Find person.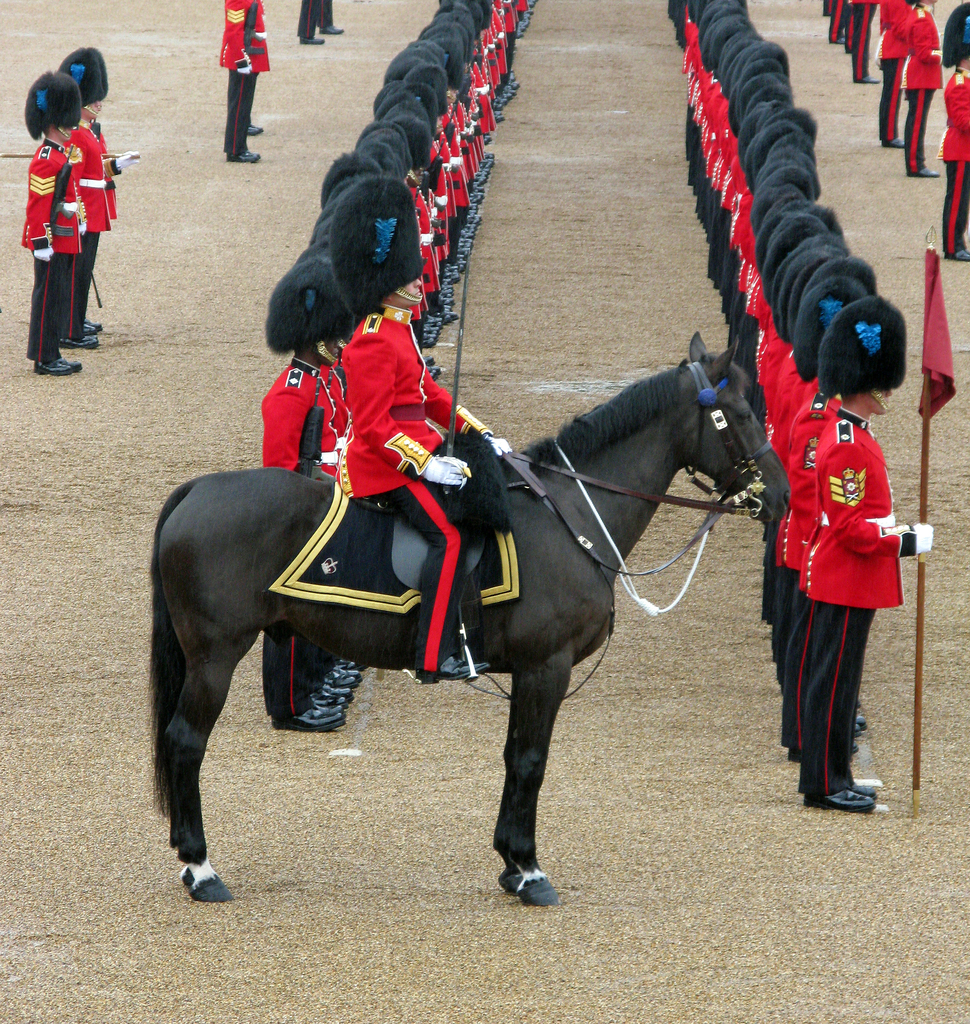
(x1=942, y1=3, x2=969, y2=264).
